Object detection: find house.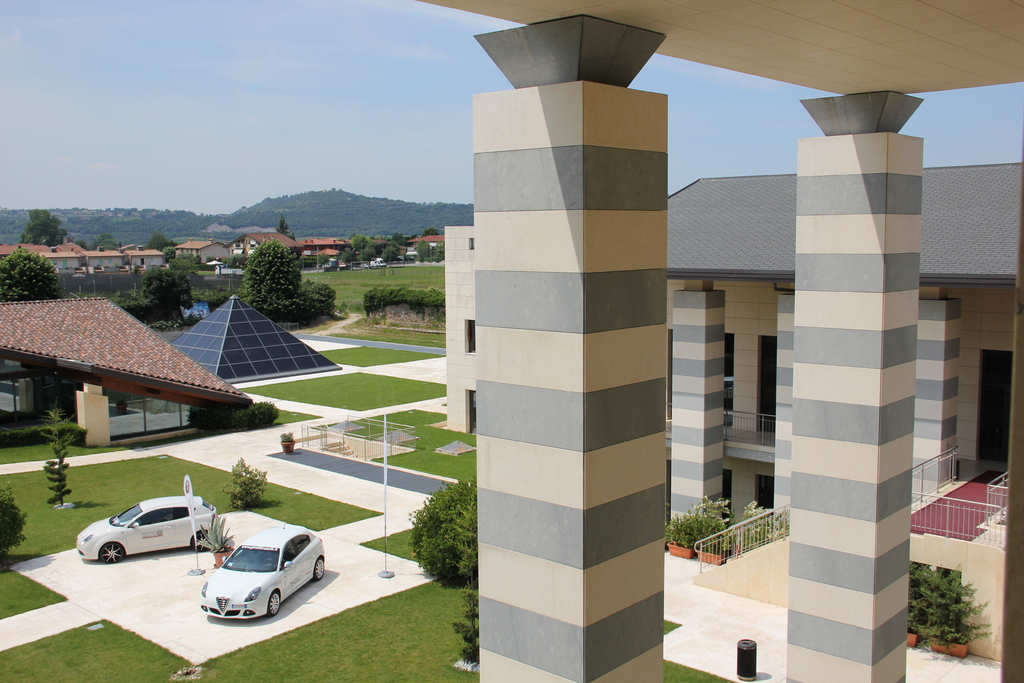
401:225:452:251.
